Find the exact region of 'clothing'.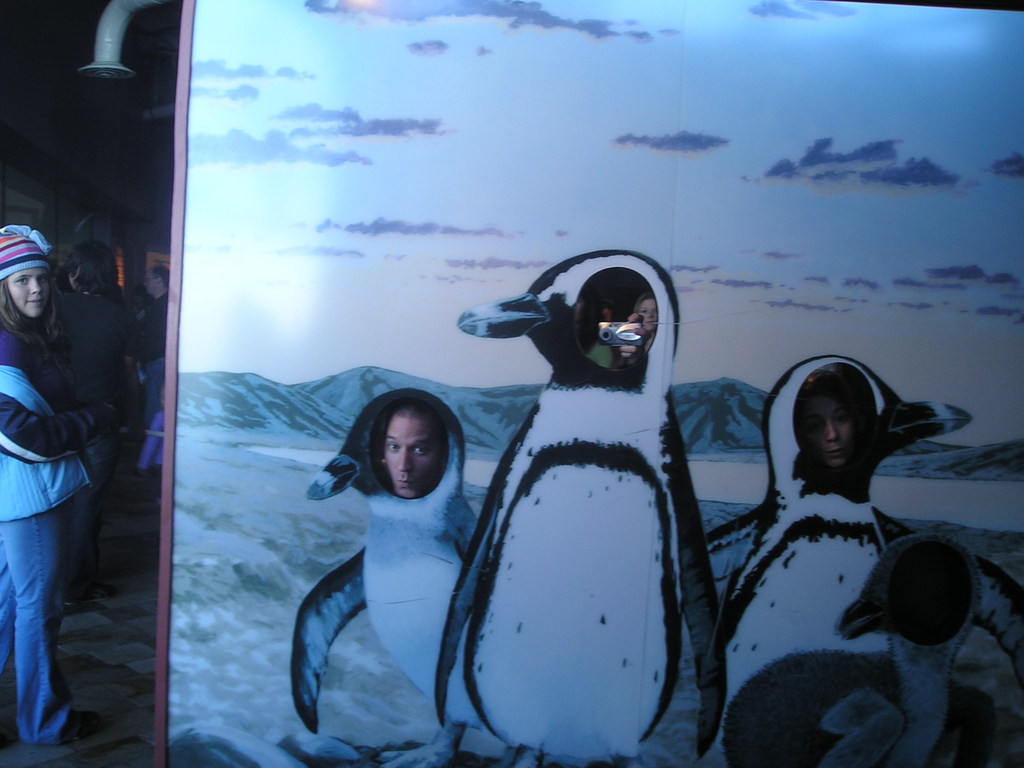
Exact region: box(57, 291, 139, 596).
